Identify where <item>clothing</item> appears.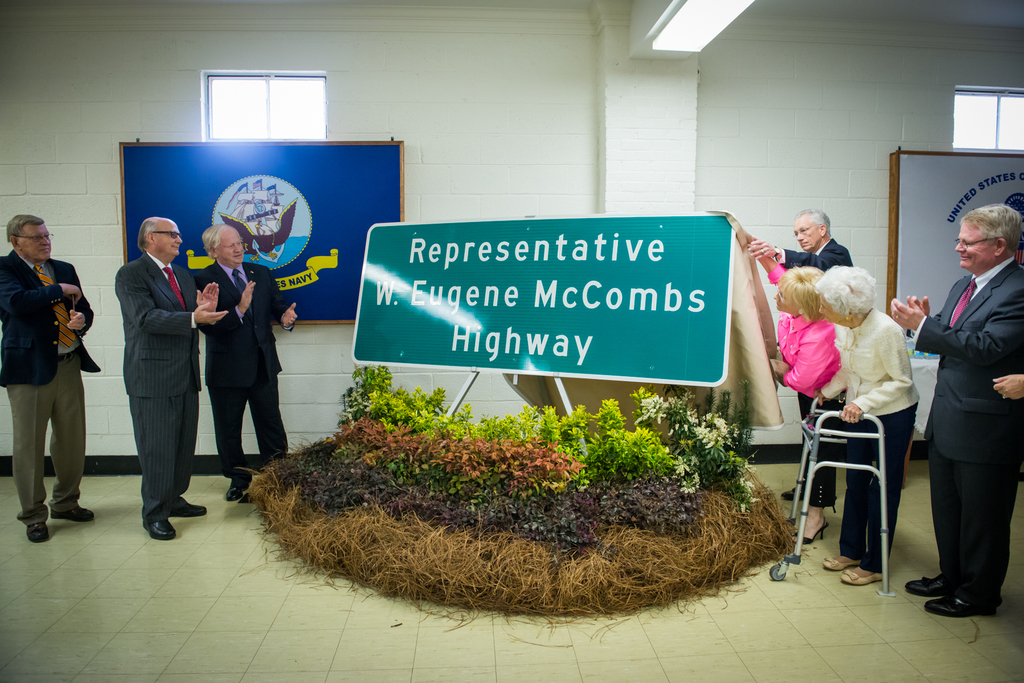
Appears at x1=124 y1=252 x2=206 y2=520.
